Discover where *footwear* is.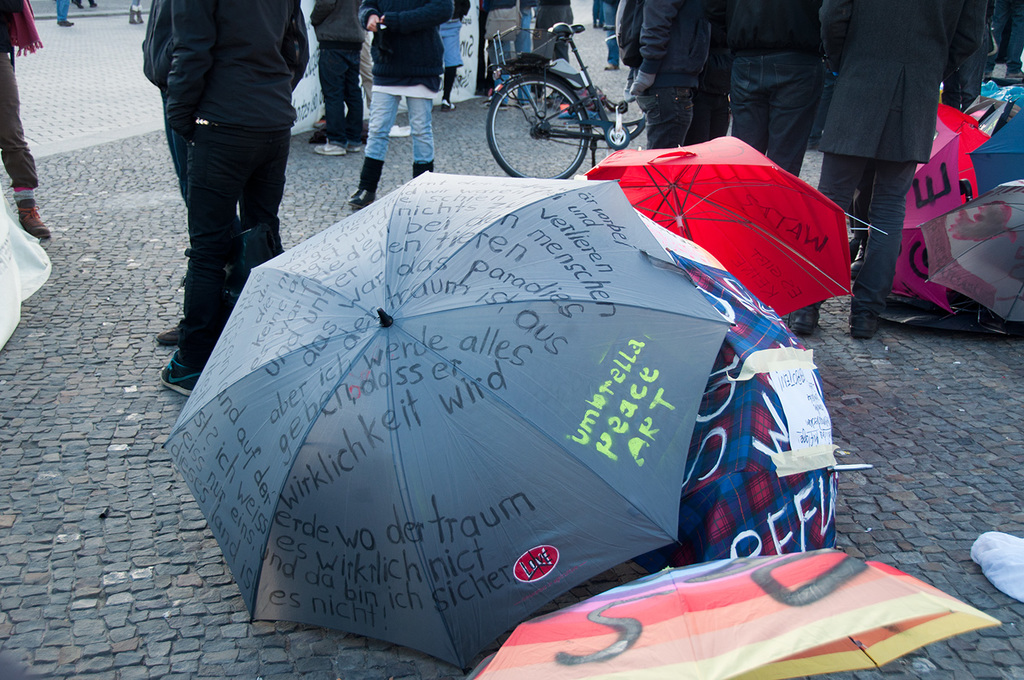
Discovered at (20, 196, 53, 241).
